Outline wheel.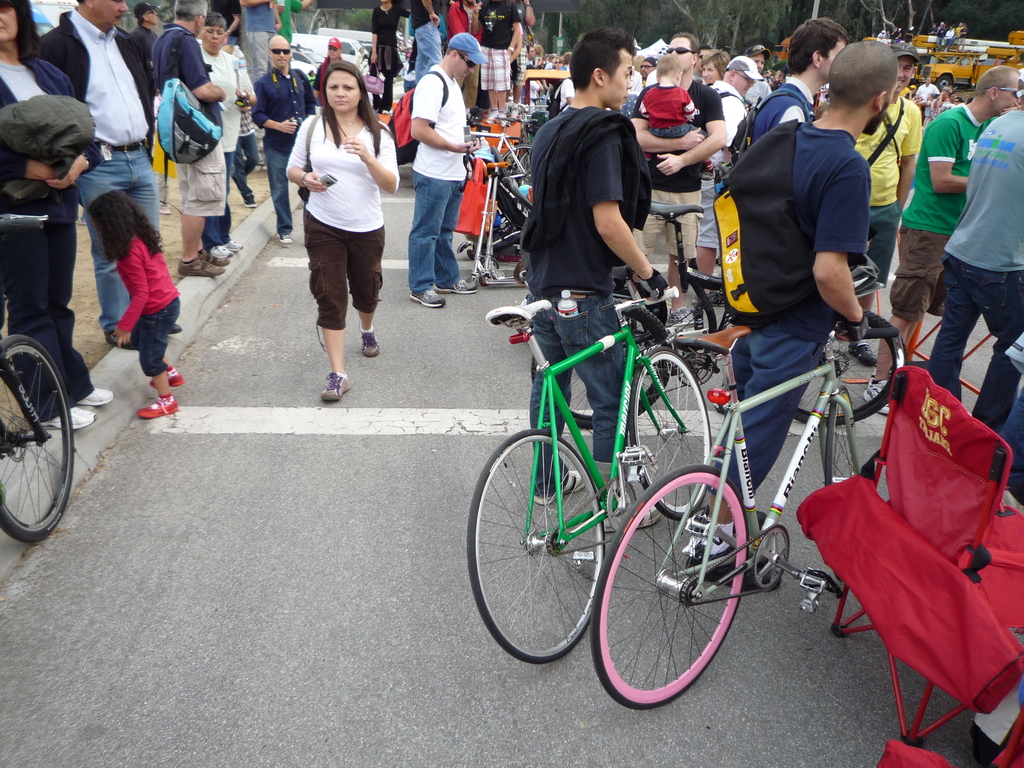
Outline: [792, 305, 910, 429].
